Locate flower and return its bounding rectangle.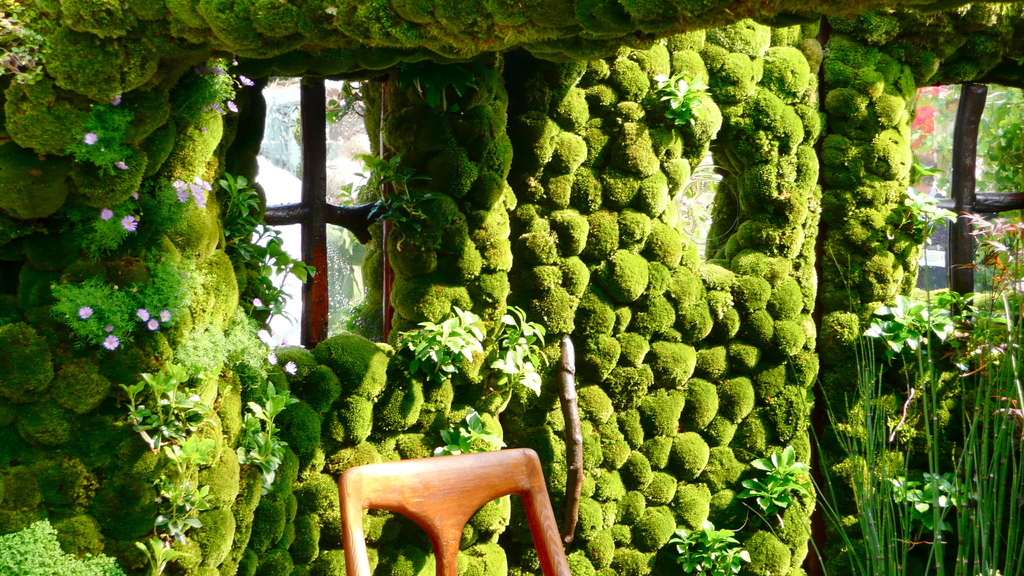
<box>225,100,234,116</box>.
